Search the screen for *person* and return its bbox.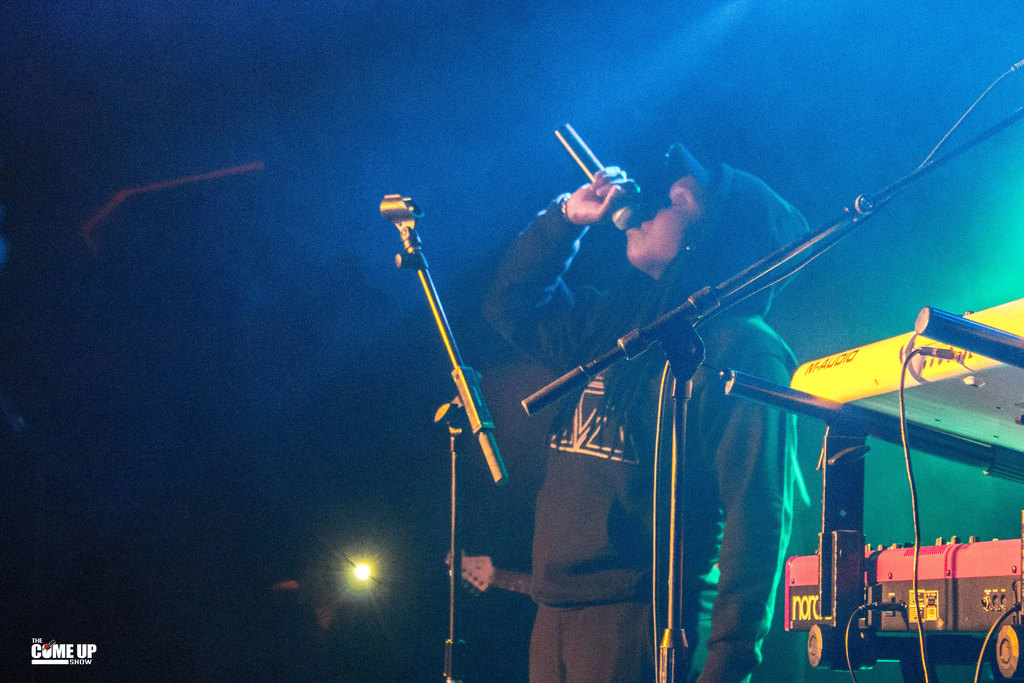
Found: bbox=[483, 139, 815, 682].
